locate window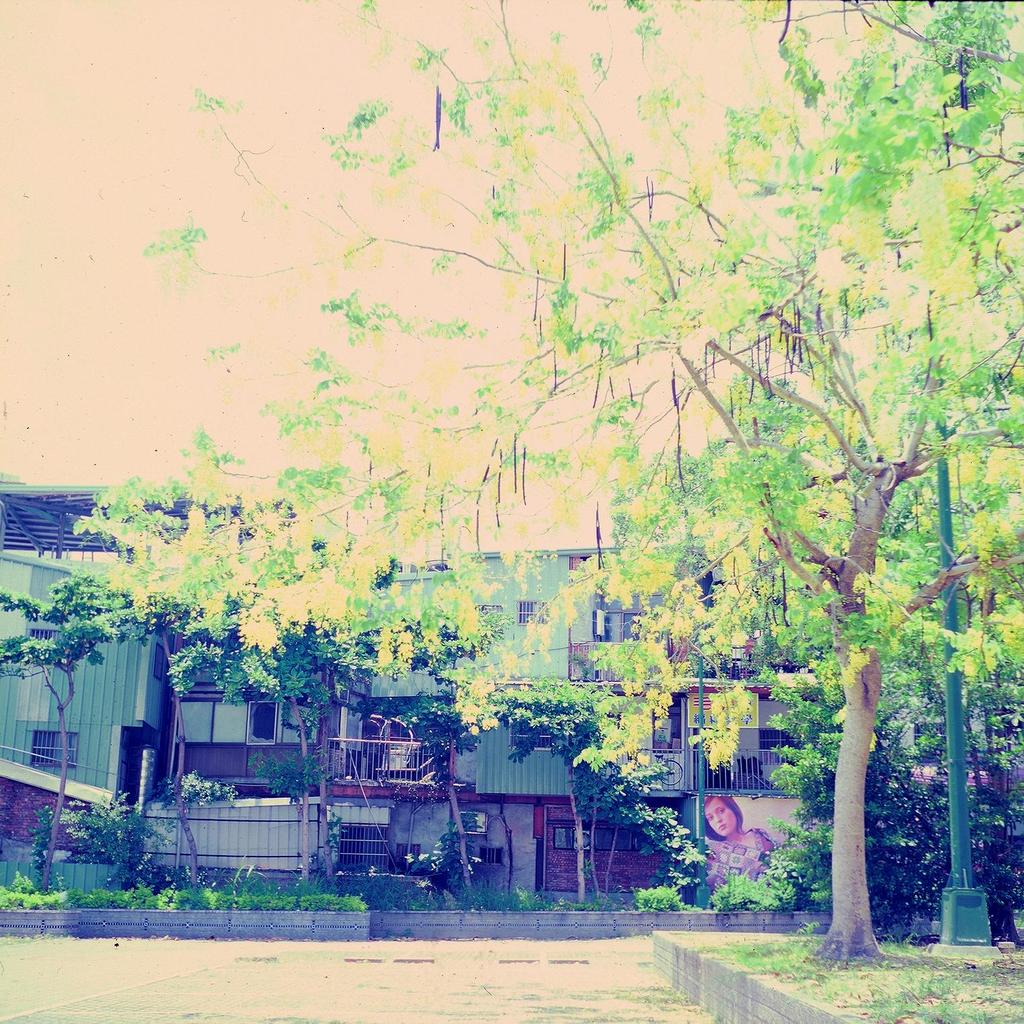
x1=553 y1=823 x2=666 y2=855
